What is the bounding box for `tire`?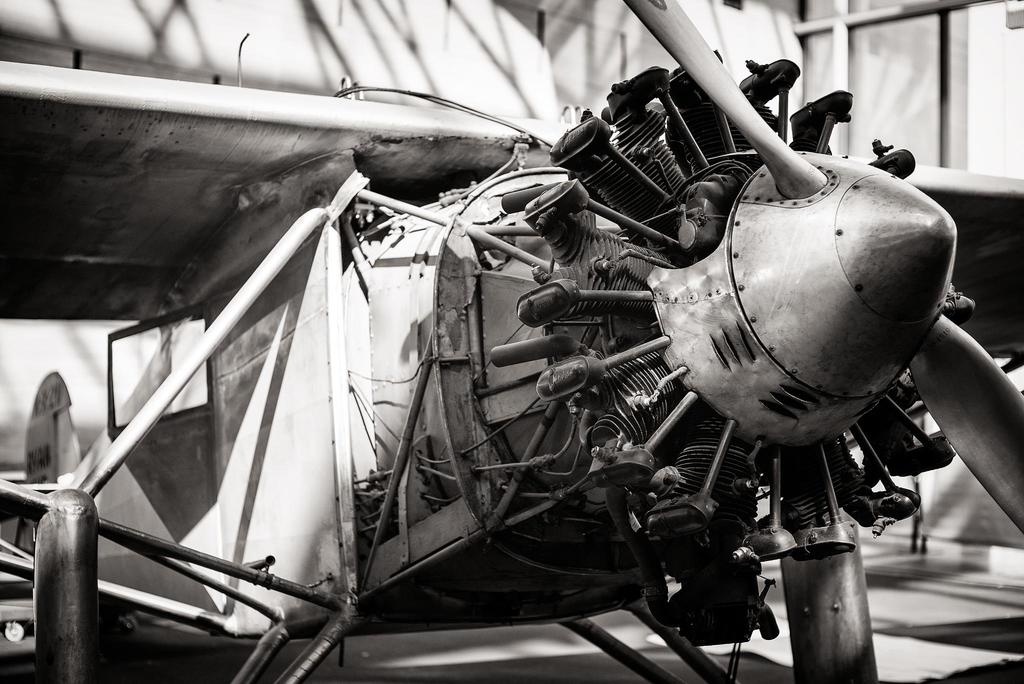
[780,519,879,683].
